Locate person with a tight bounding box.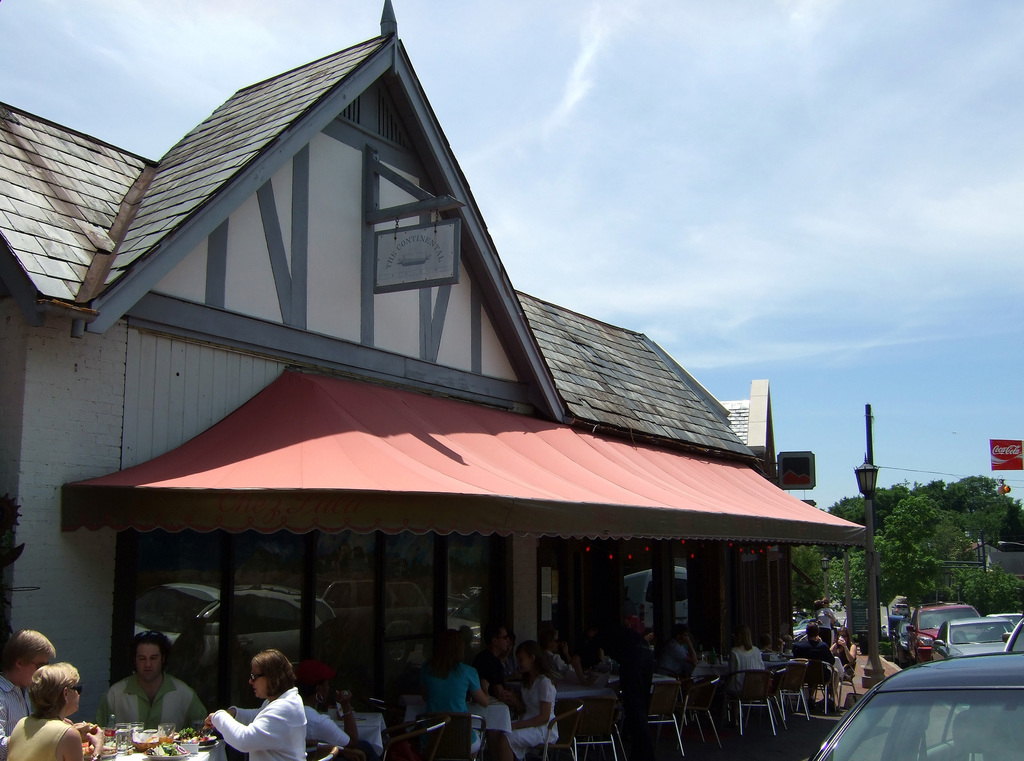
504 642 557 753.
